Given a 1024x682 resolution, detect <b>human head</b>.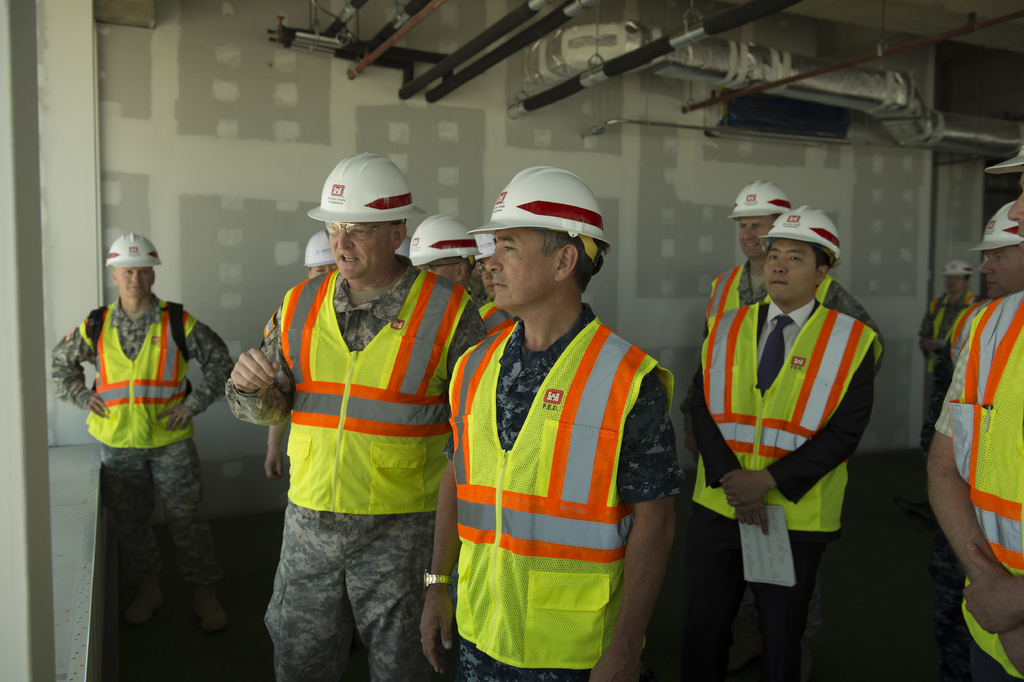
box=[303, 229, 338, 276].
